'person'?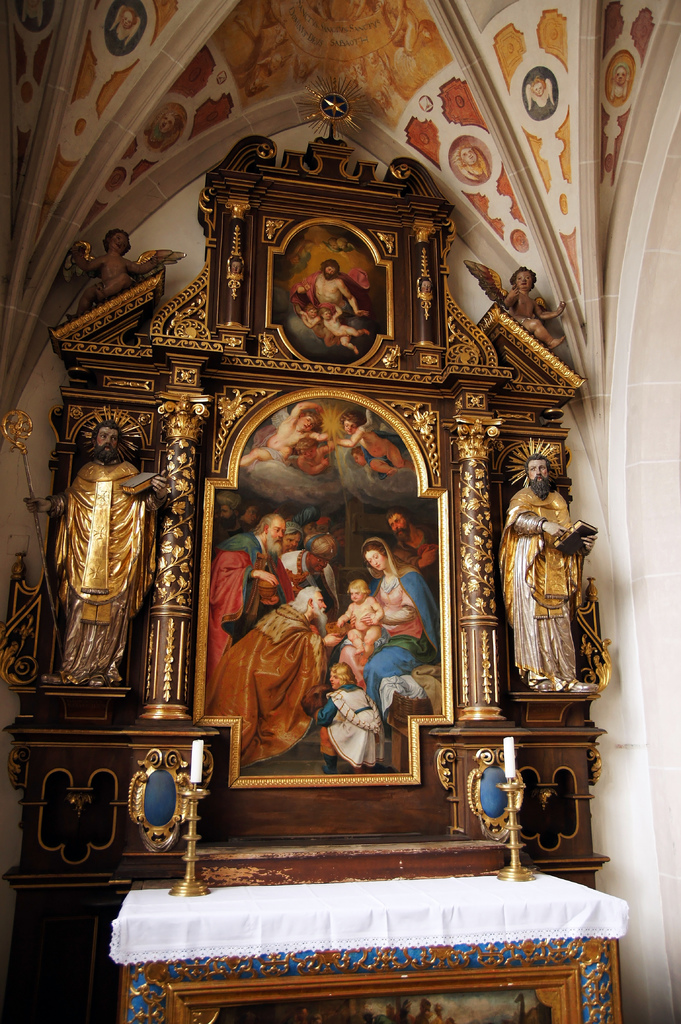
detection(242, 404, 331, 468)
